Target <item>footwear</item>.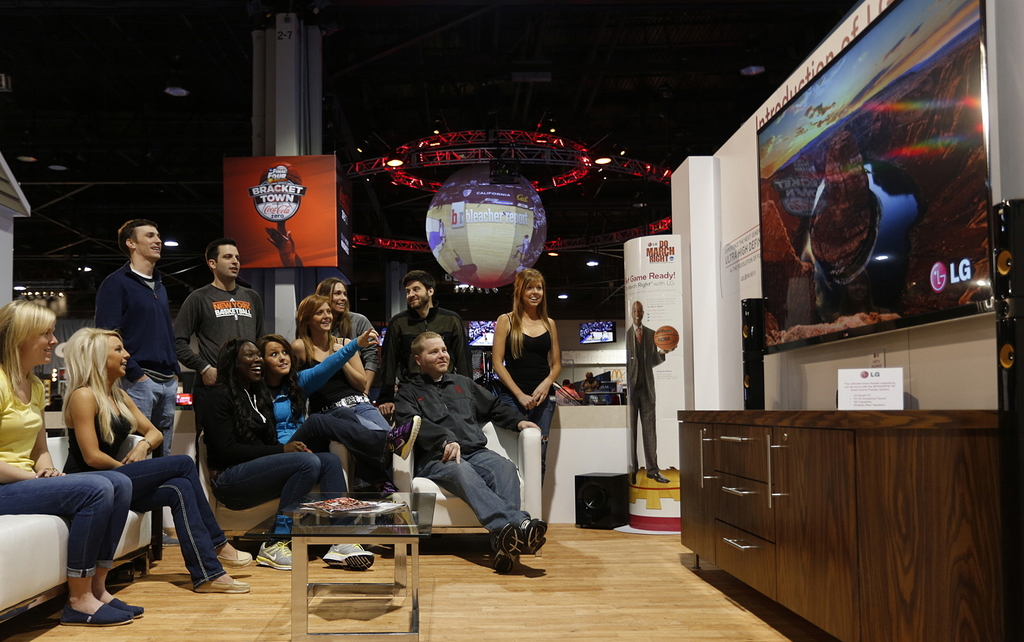
Target region: region(189, 569, 257, 597).
